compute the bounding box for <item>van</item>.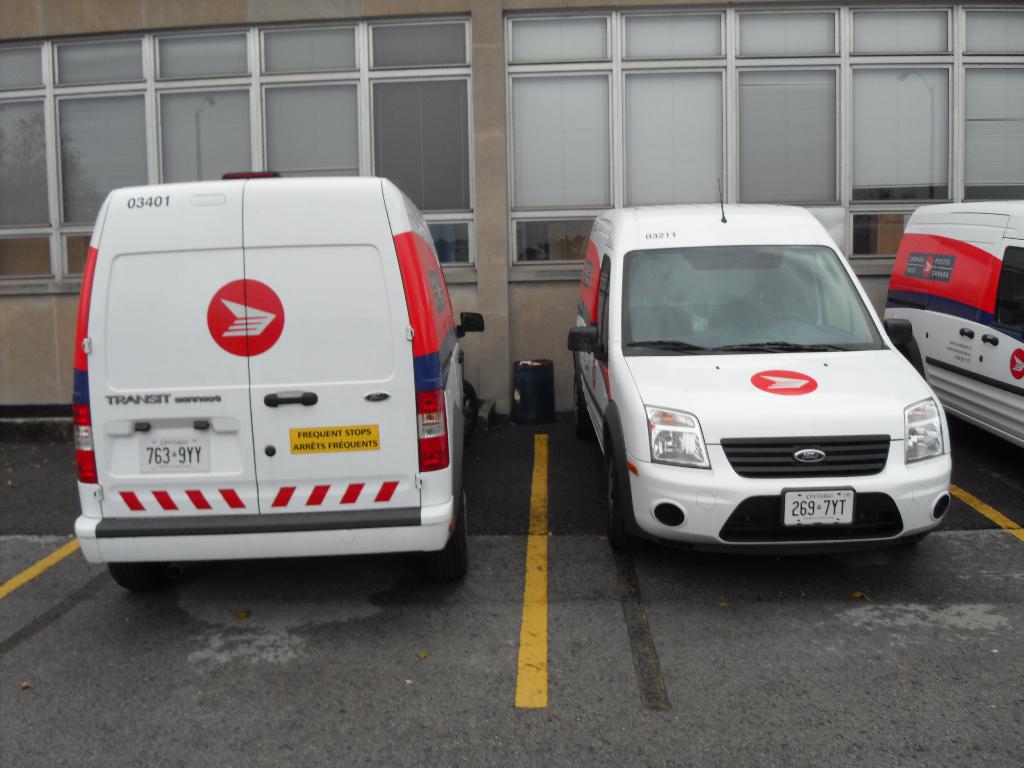
<box>68,166,485,582</box>.
